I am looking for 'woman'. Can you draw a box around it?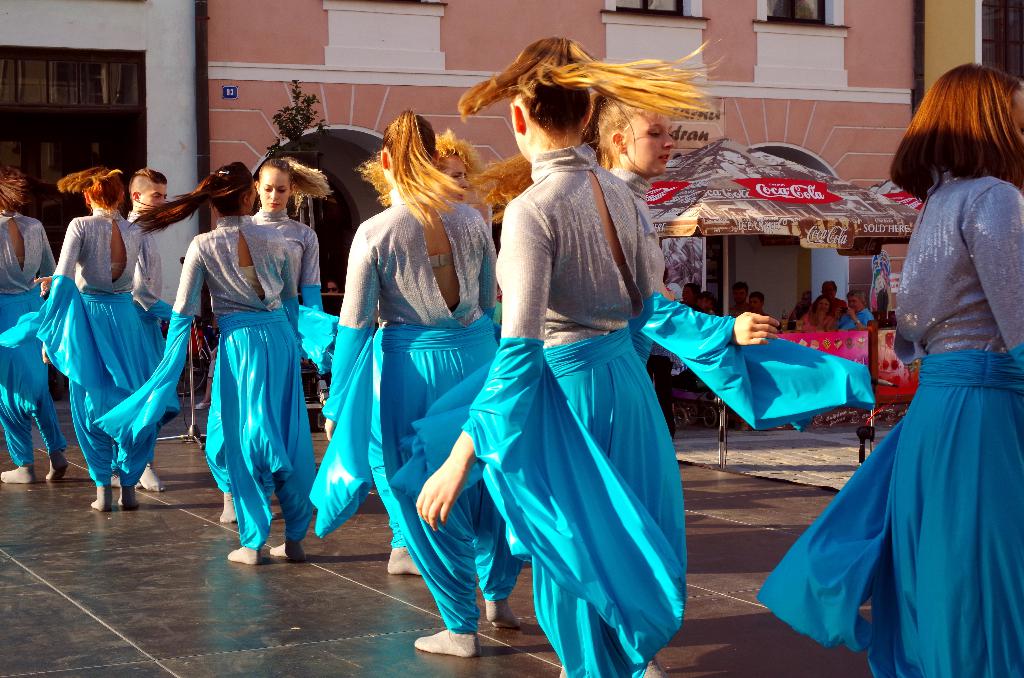
Sure, the bounding box is Rect(416, 35, 656, 677).
